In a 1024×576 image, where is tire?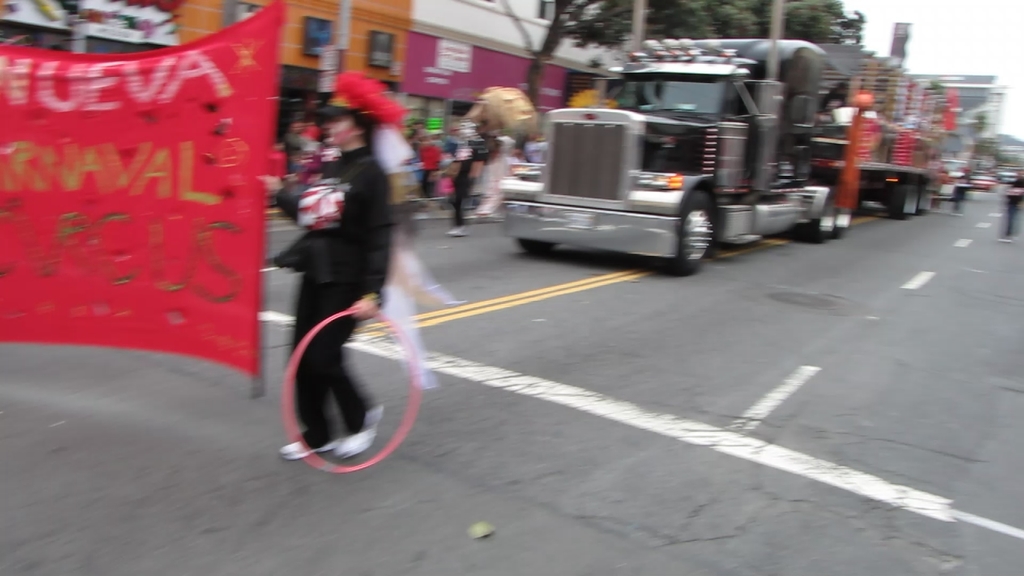
674,179,726,263.
